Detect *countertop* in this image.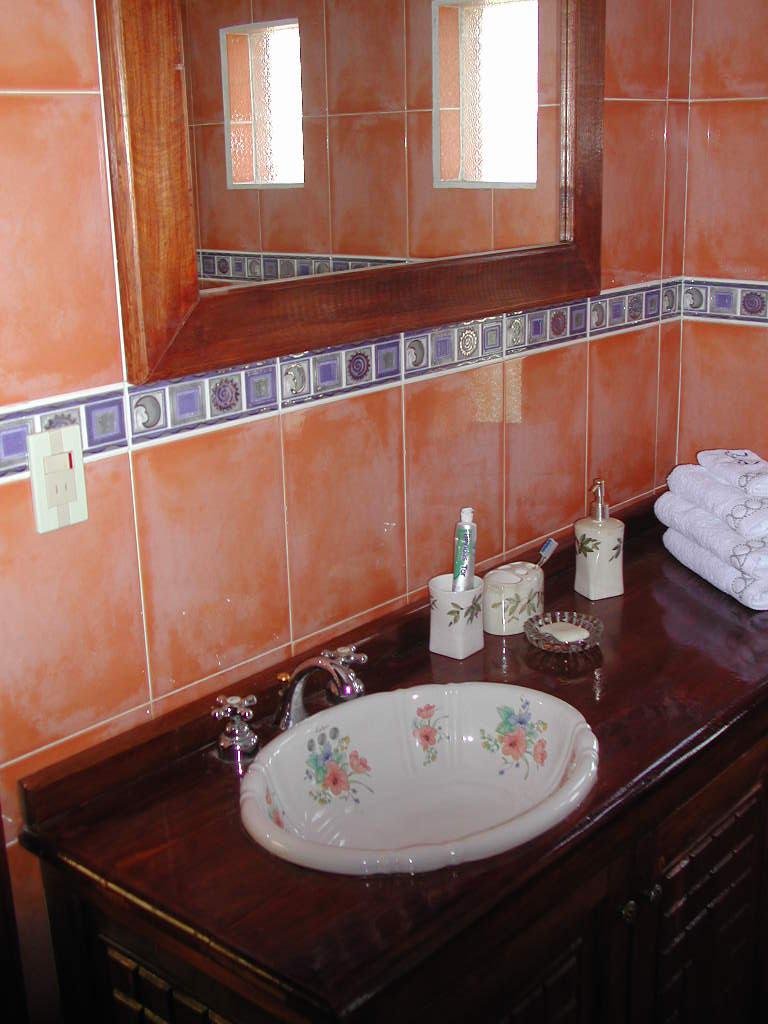
Detection: <box>19,490,767,1023</box>.
